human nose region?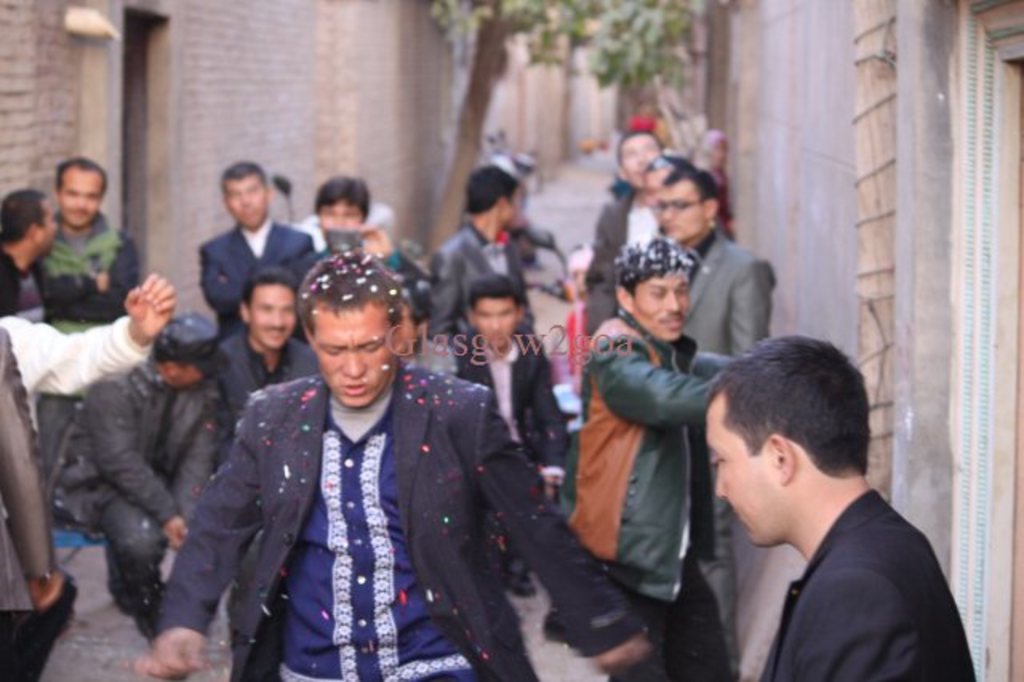
BBox(666, 290, 683, 314)
